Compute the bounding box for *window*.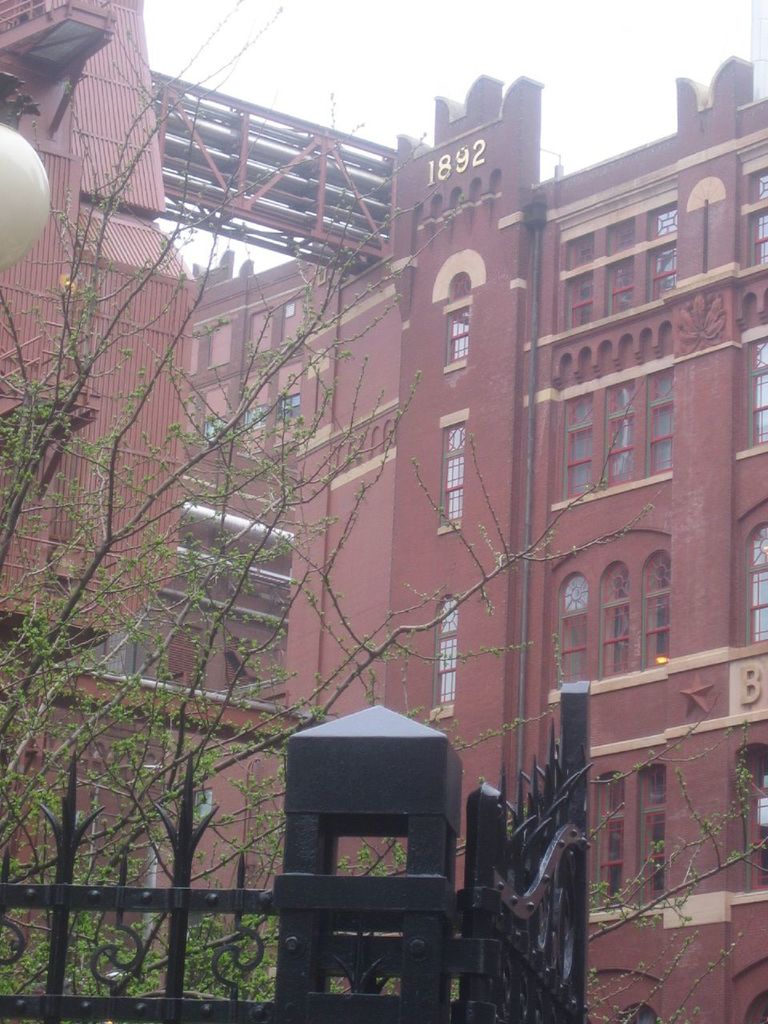
[x1=638, y1=545, x2=669, y2=680].
